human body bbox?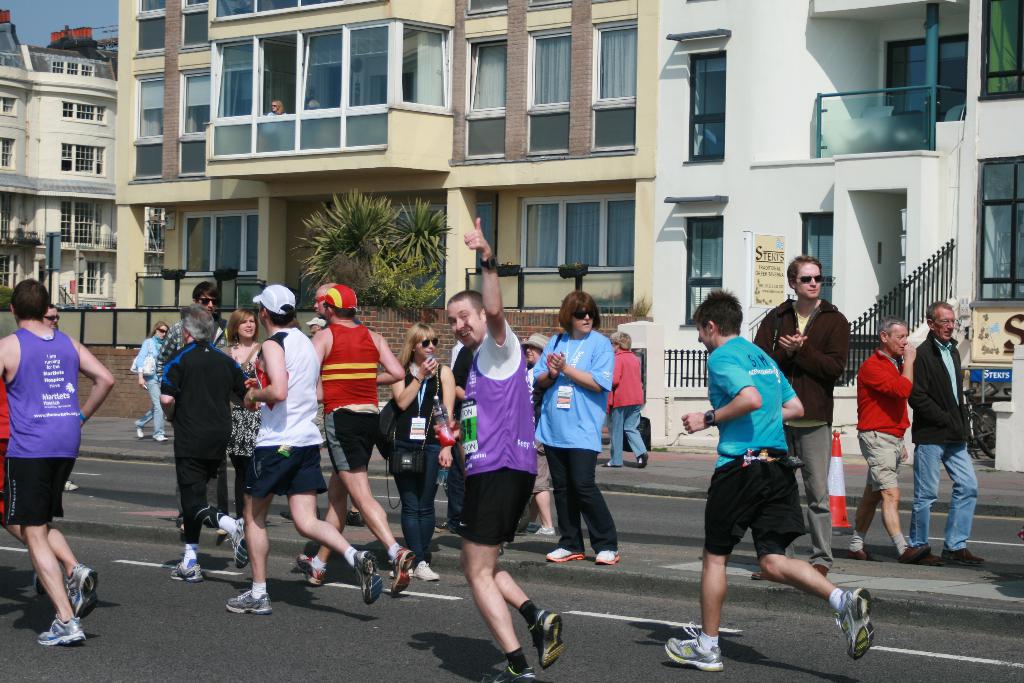
[x1=698, y1=285, x2=838, y2=656]
